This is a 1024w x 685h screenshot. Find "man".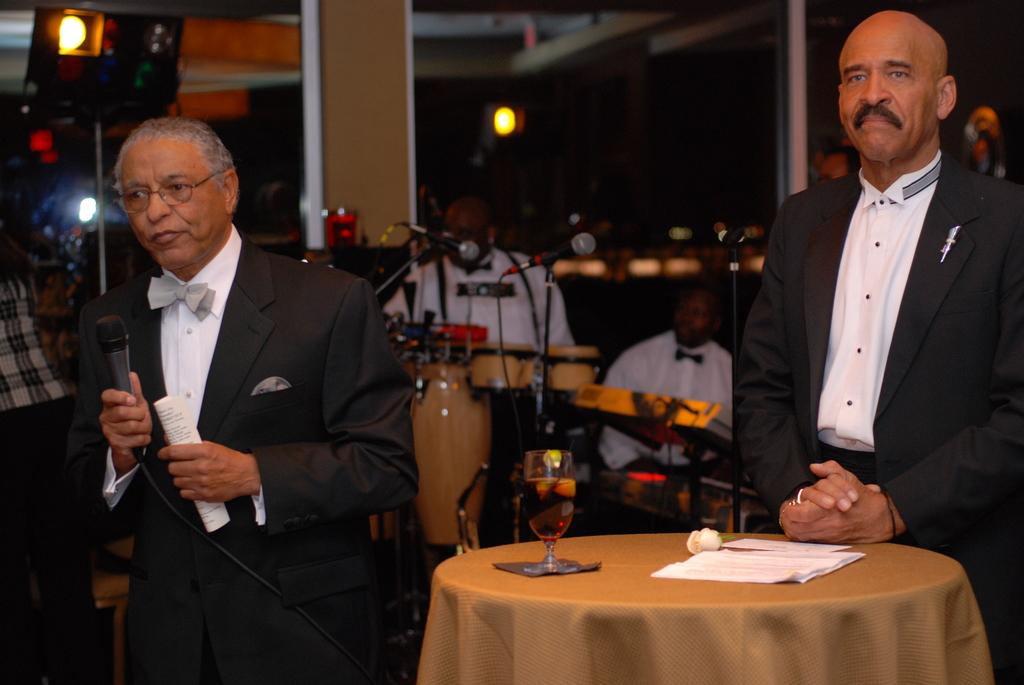
Bounding box: (left=600, top=284, right=750, bottom=475).
